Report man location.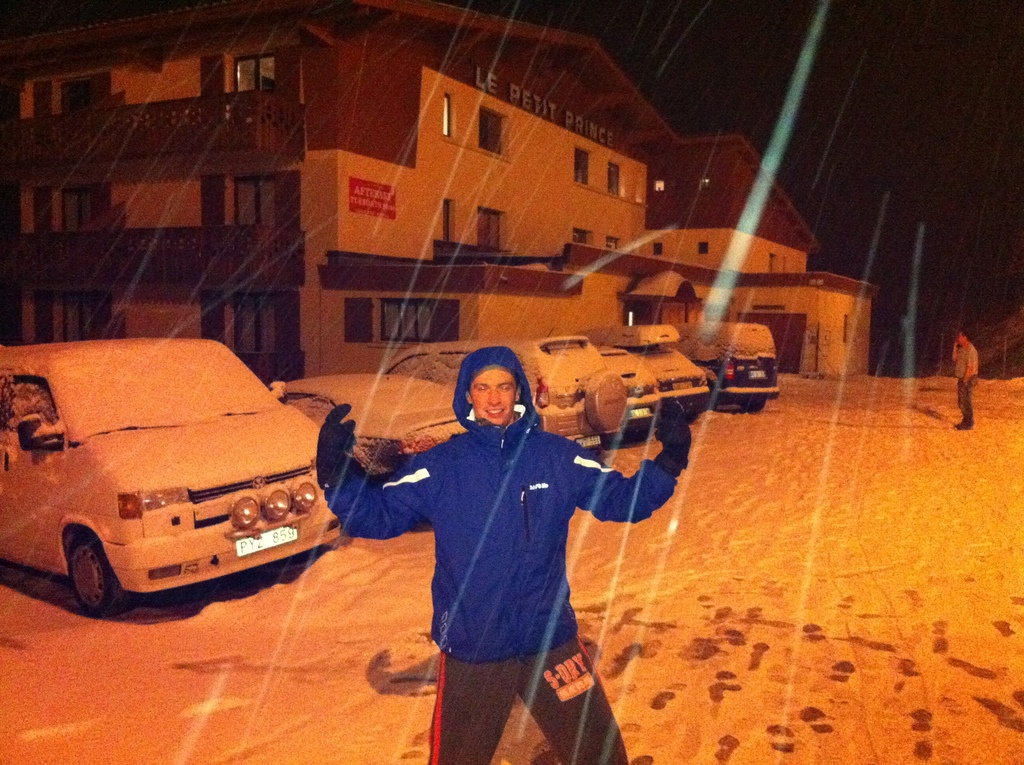
Report: box(945, 328, 970, 428).
